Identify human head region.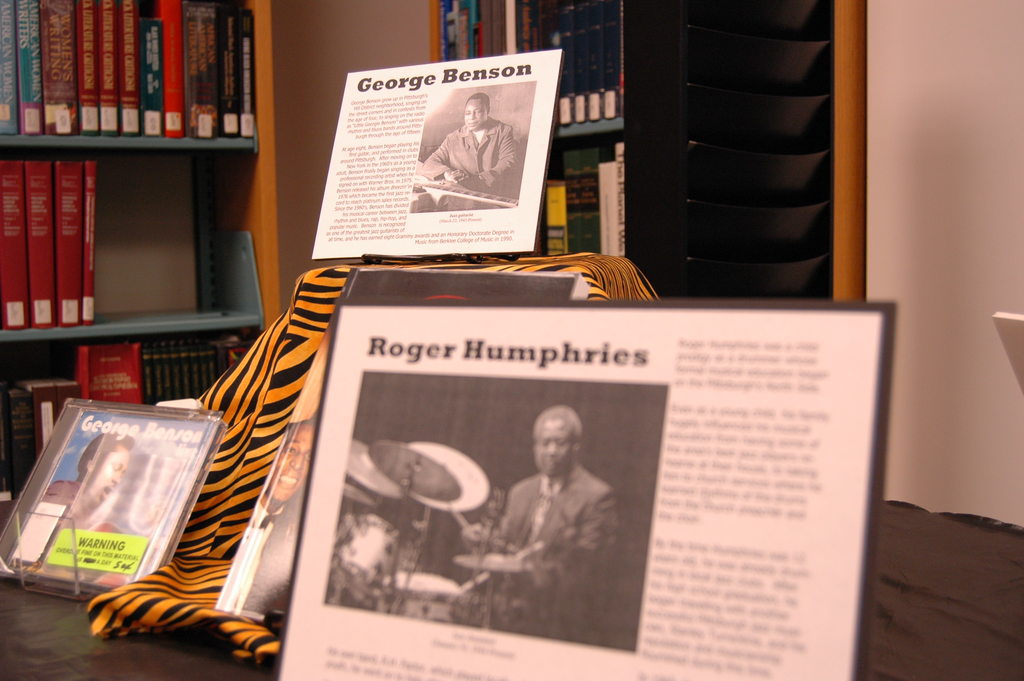
Region: x1=462, y1=90, x2=493, y2=133.
